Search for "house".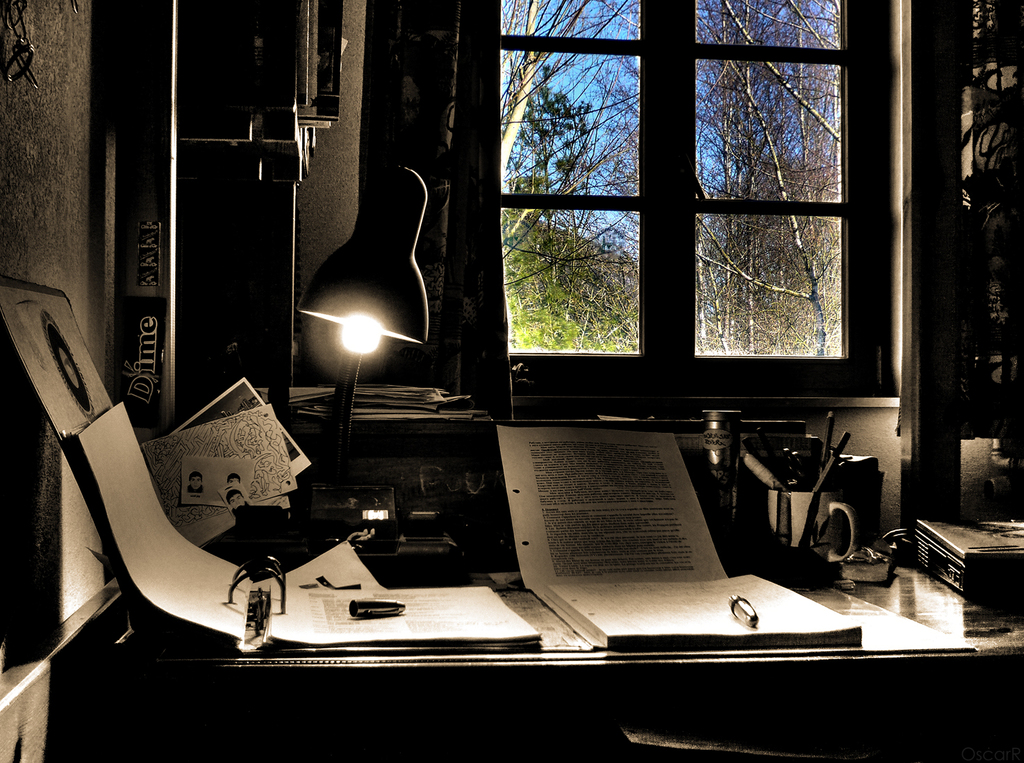
Found at left=76, top=0, right=996, bottom=610.
